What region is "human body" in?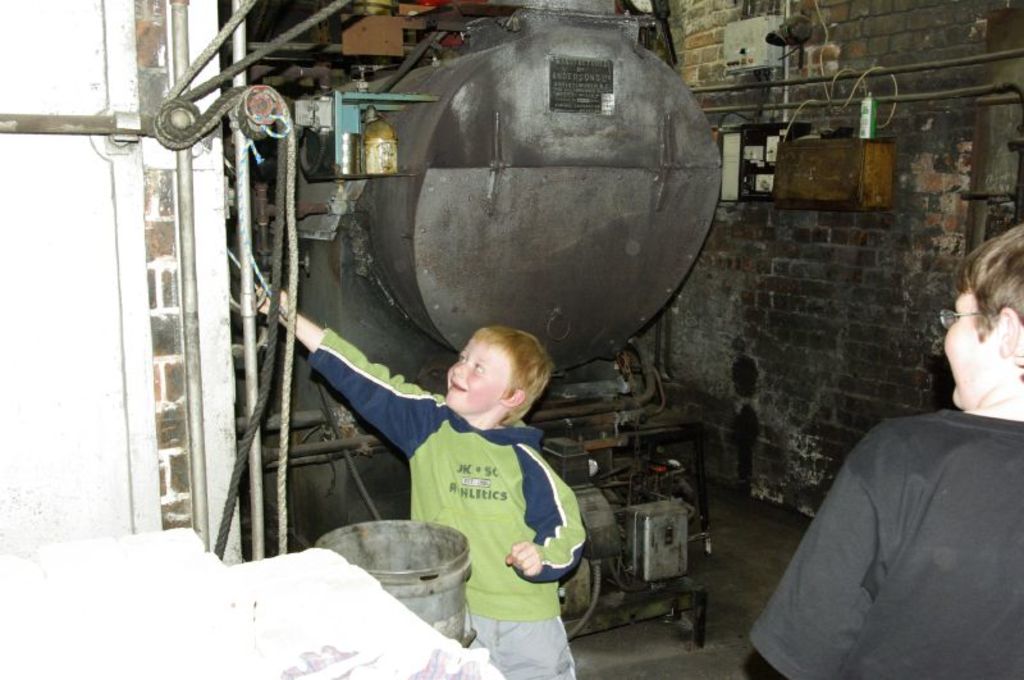
{"left": 283, "top": 293, "right": 584, "bottom": 677}.
